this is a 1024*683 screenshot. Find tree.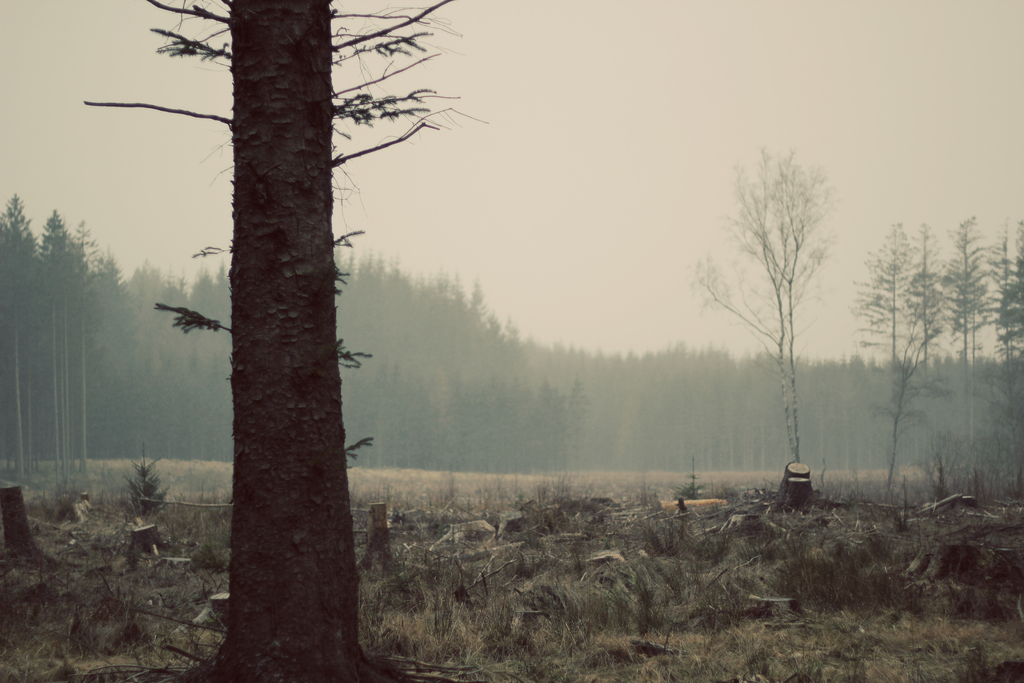
Bounding box: box=[687, 145, 834, 470].
